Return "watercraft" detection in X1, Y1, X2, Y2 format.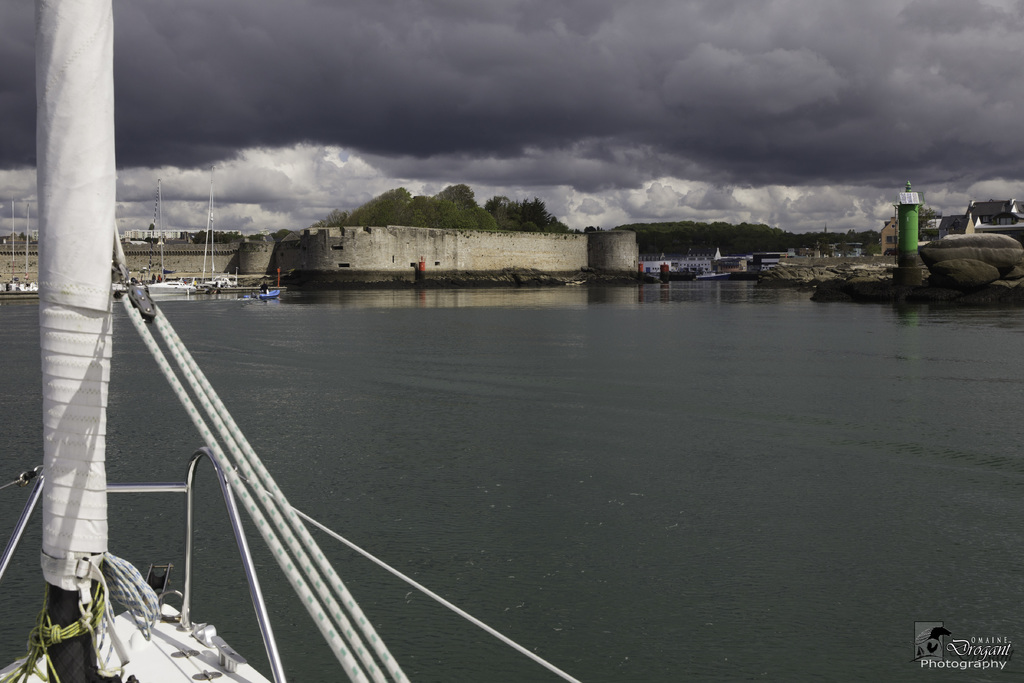
200, 188, 239, 288.
